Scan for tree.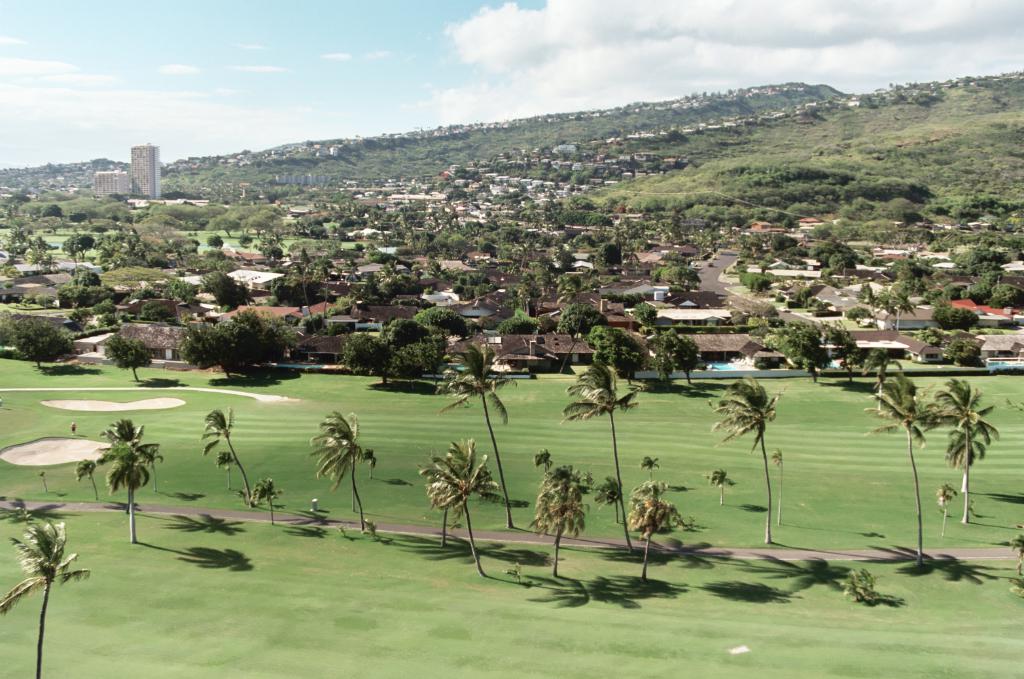
Scan result: <bbox>554, 304, 613, 344</bbox>.
